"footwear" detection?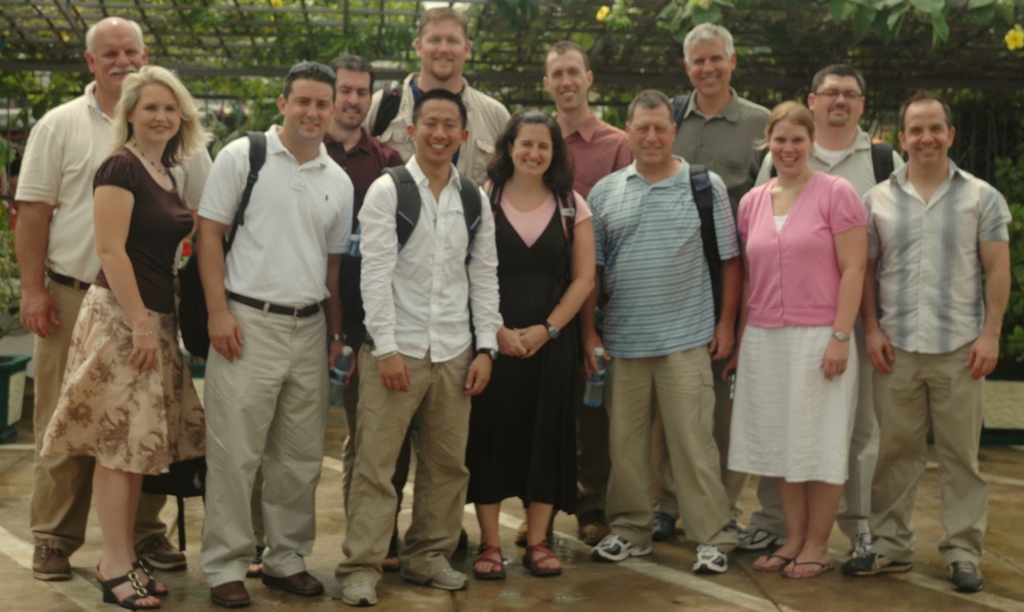
[left=943, top=560, right=982, bottom=596]
